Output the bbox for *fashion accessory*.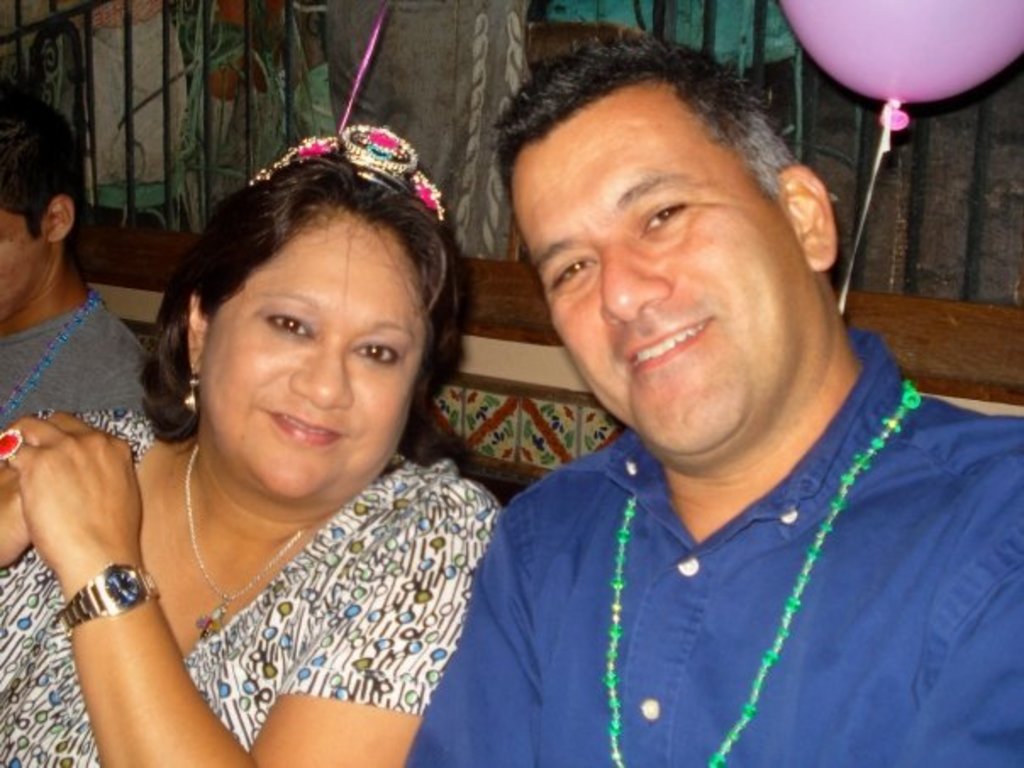
x1=604, y1=375, x2=926, y2=766.
